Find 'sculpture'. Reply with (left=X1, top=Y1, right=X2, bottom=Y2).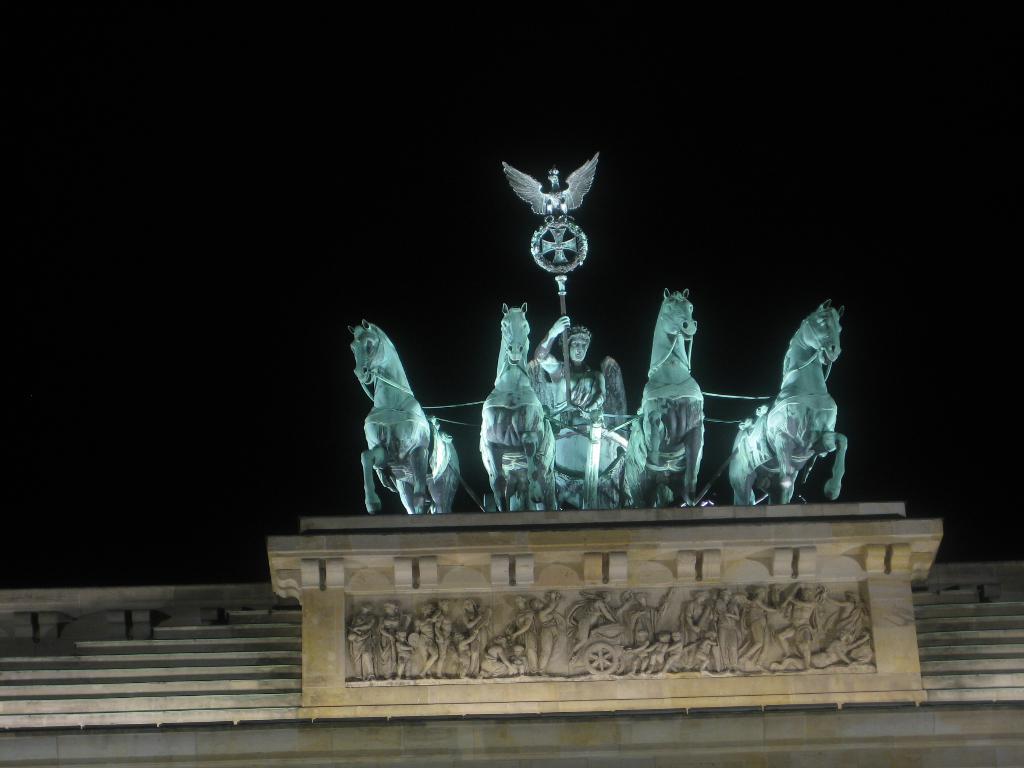
(left=472, top=302, right=578, bottom=520).
